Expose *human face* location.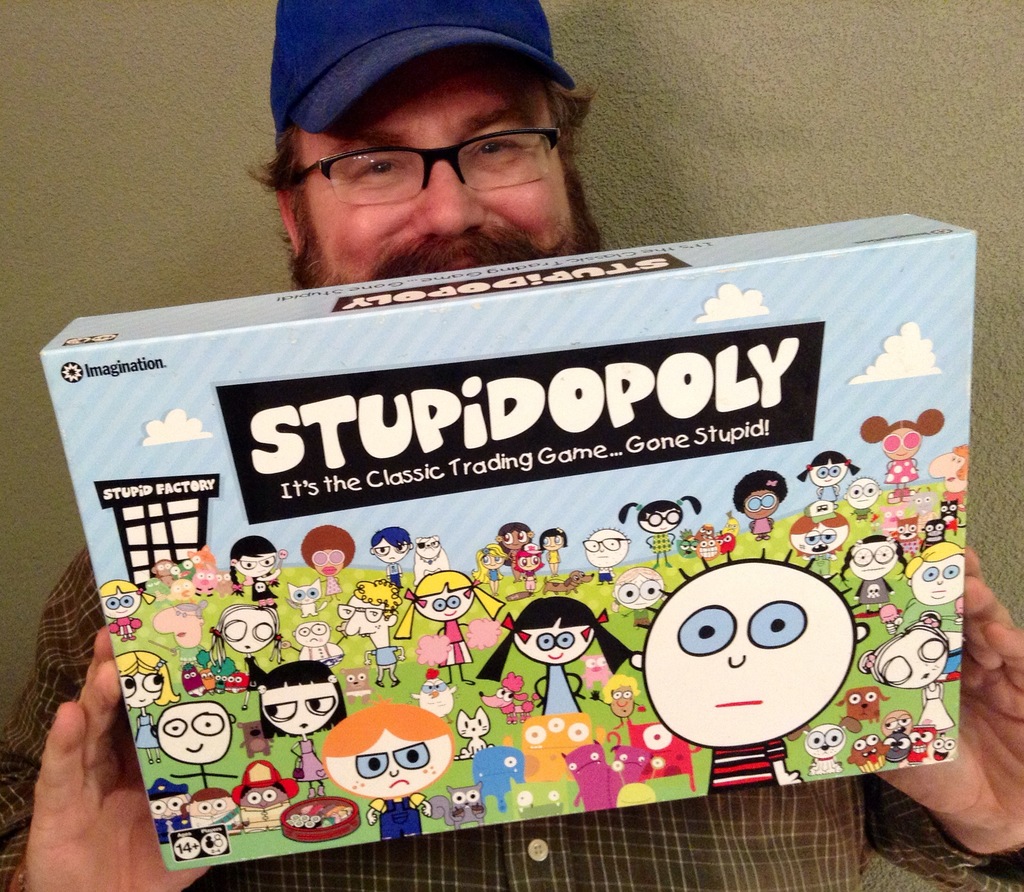
Exposed at x1=294 y1=622 x2=331 y2=645.
